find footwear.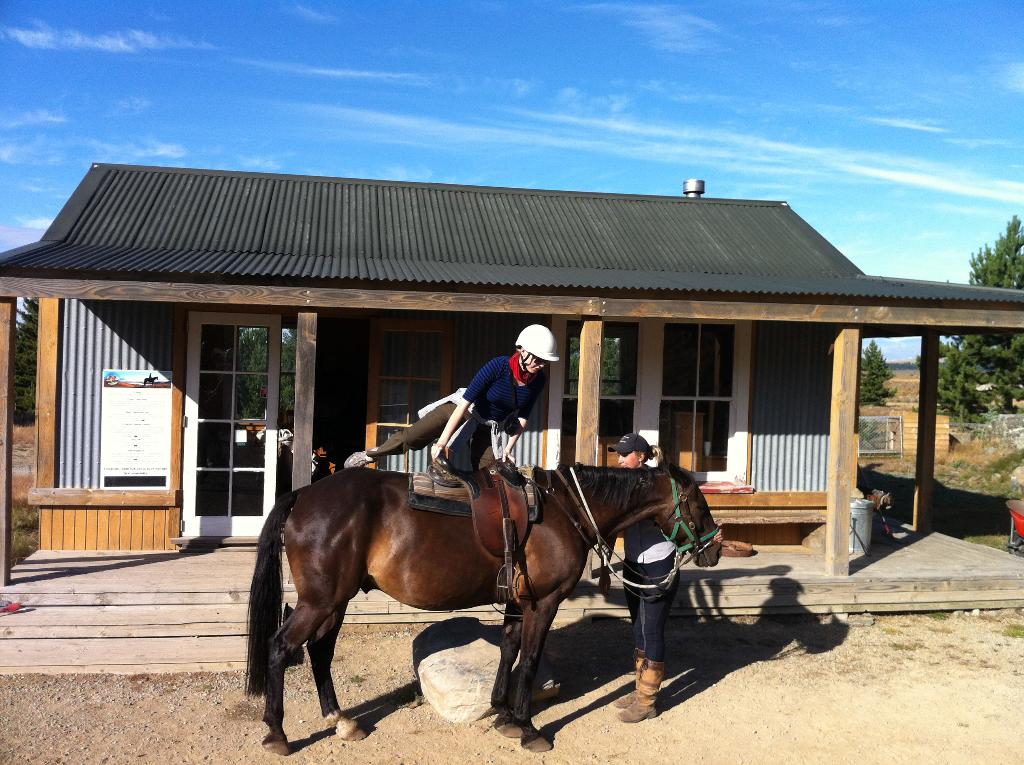
box(345, 447, 378, 467).
